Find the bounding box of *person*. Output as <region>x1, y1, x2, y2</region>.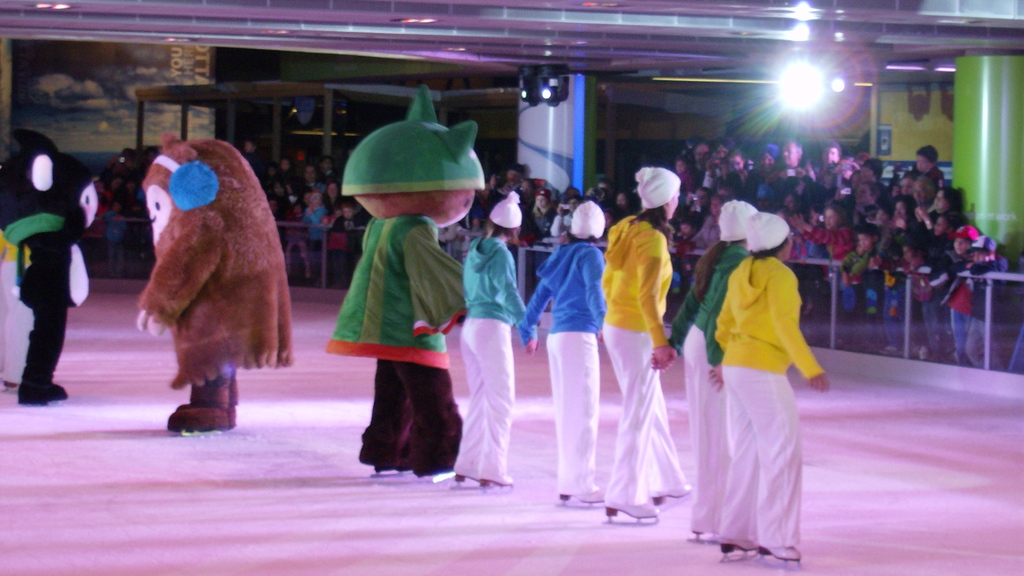
<region>601, 172, 672, 527</region>.
